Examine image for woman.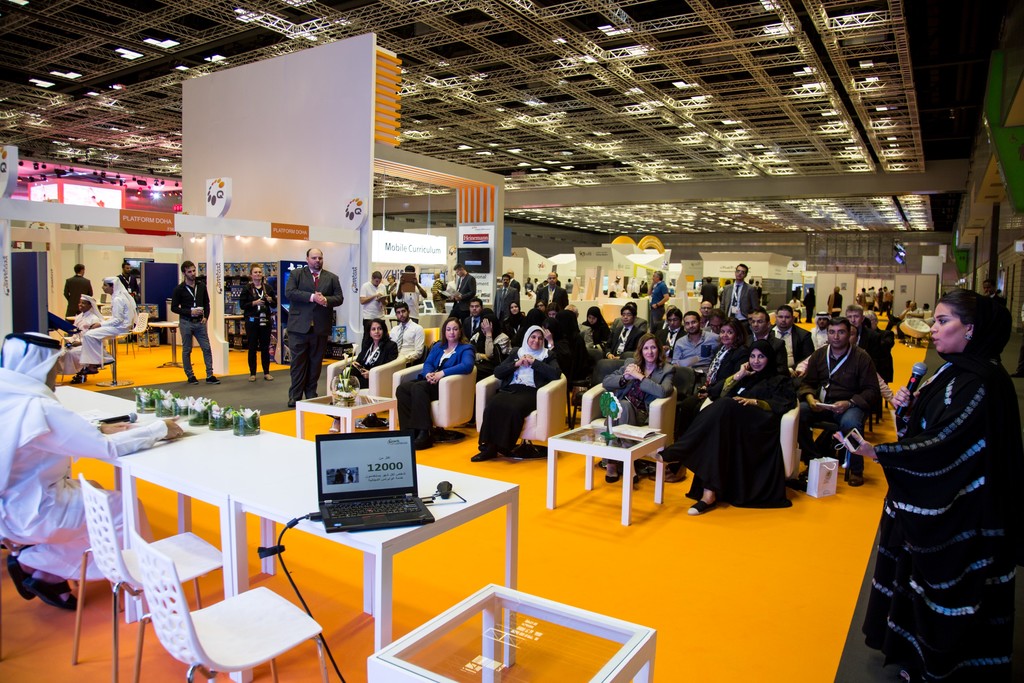
Examination result: [x1=396, y1=313, x2=477, y2=448].
